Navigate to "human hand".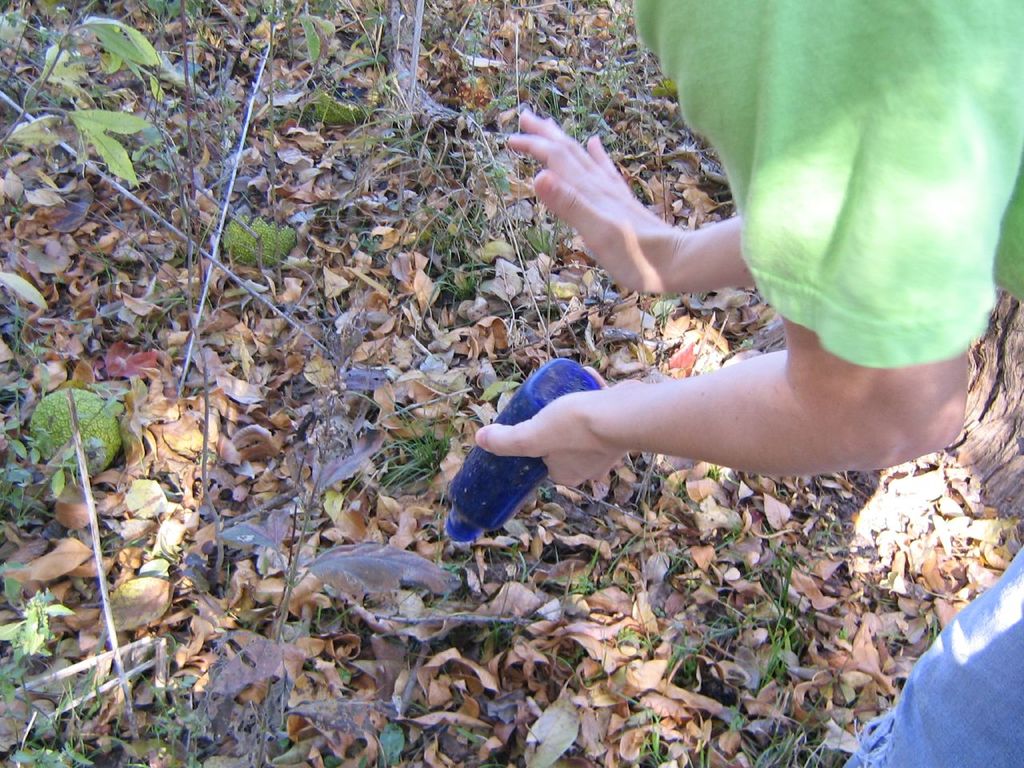
Navigation target: 474 362 643 488.
